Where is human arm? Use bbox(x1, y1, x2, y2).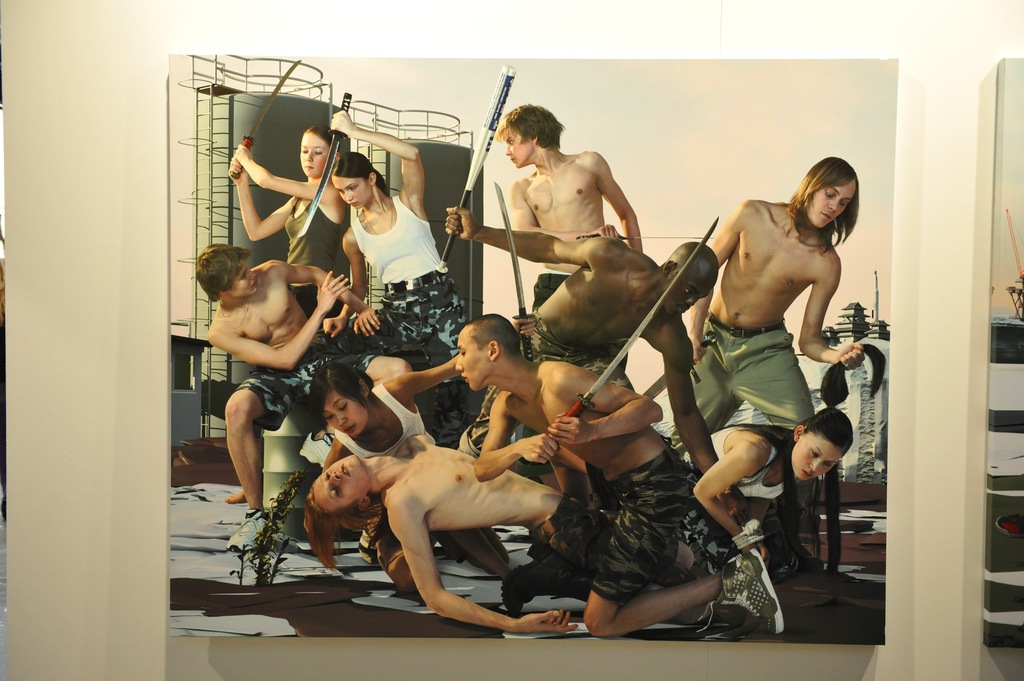
bbox(274, 250, 381, 345).
